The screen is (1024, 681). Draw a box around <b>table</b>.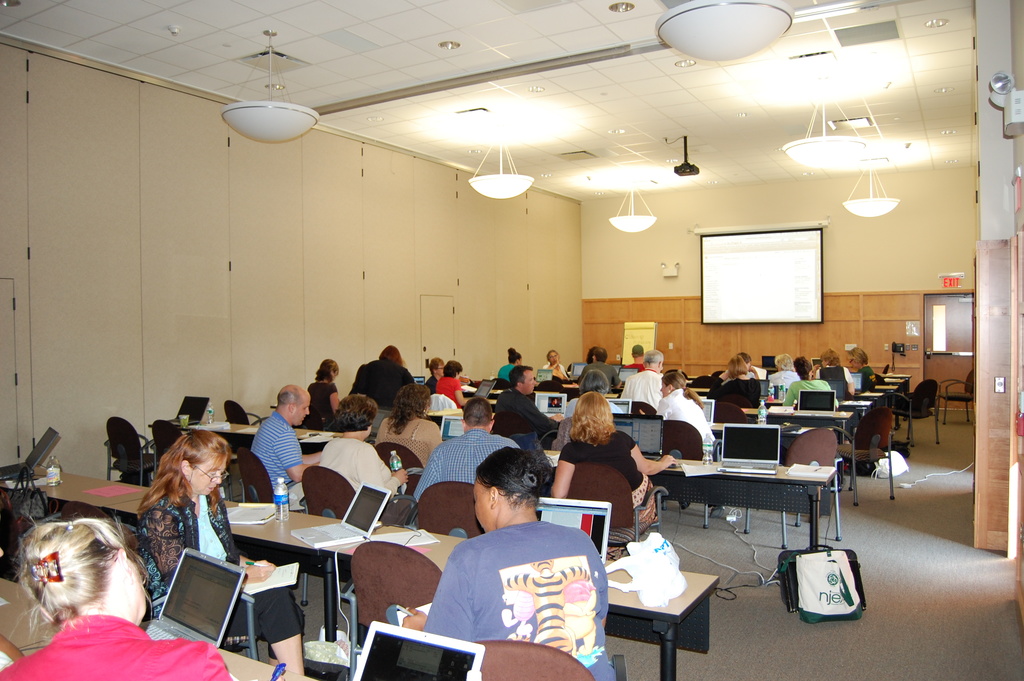
[879, 382, 896, 400].
